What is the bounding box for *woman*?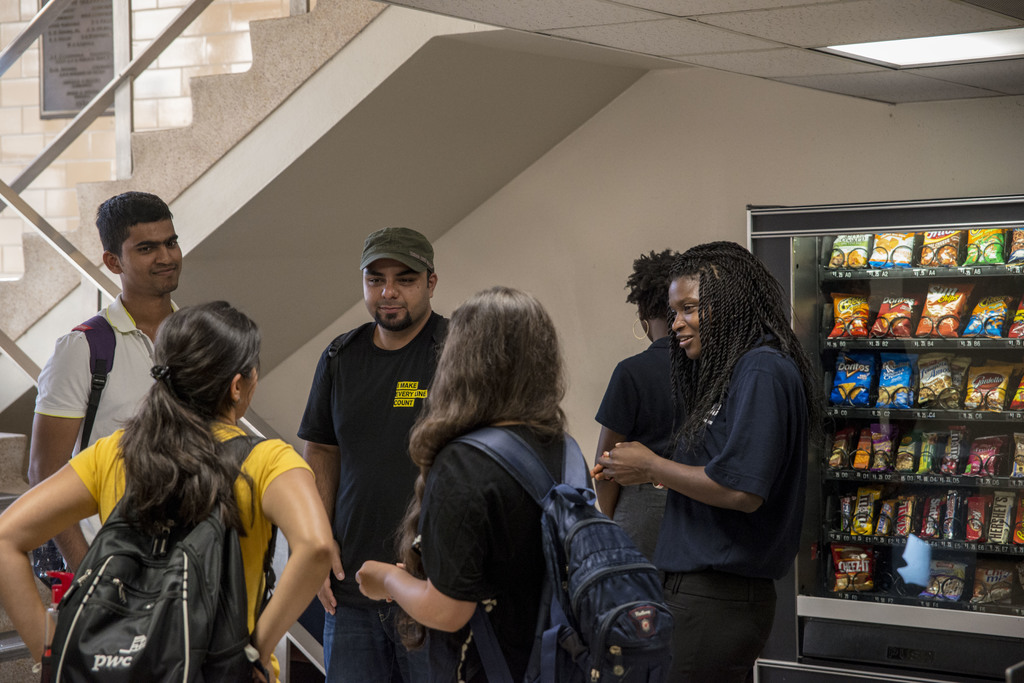
586, 231, 705, 538.
